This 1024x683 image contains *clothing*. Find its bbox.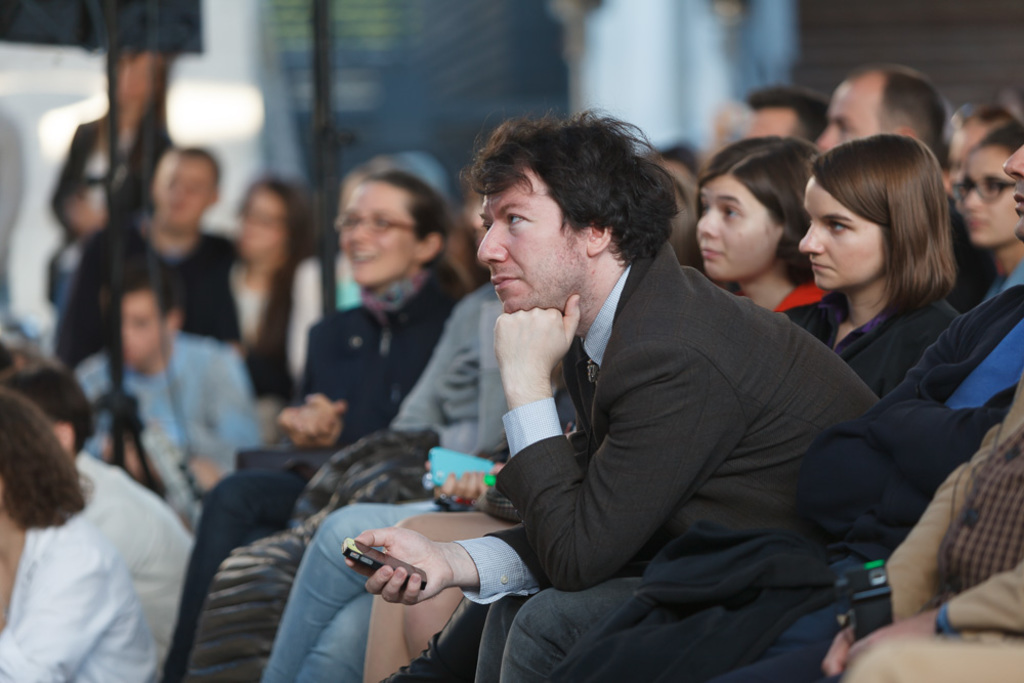
detection(932, 413, 1023, 590).
